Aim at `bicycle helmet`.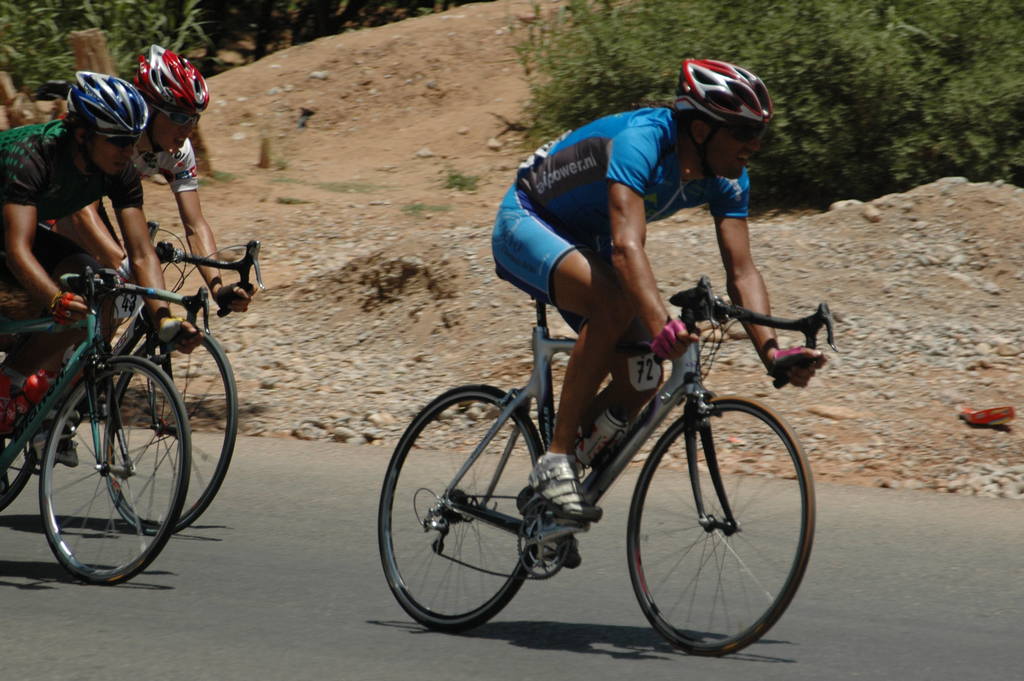
Aimed at box(63, 70, 140, 136).
